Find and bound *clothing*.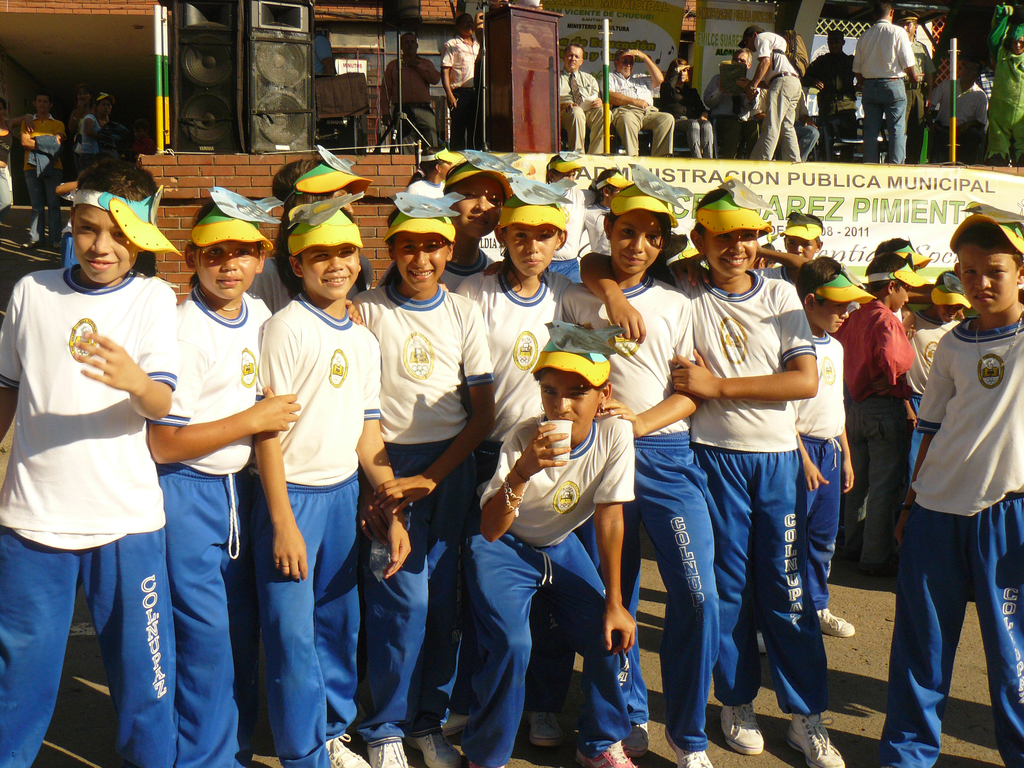
Bound: 253,286,382,767.
